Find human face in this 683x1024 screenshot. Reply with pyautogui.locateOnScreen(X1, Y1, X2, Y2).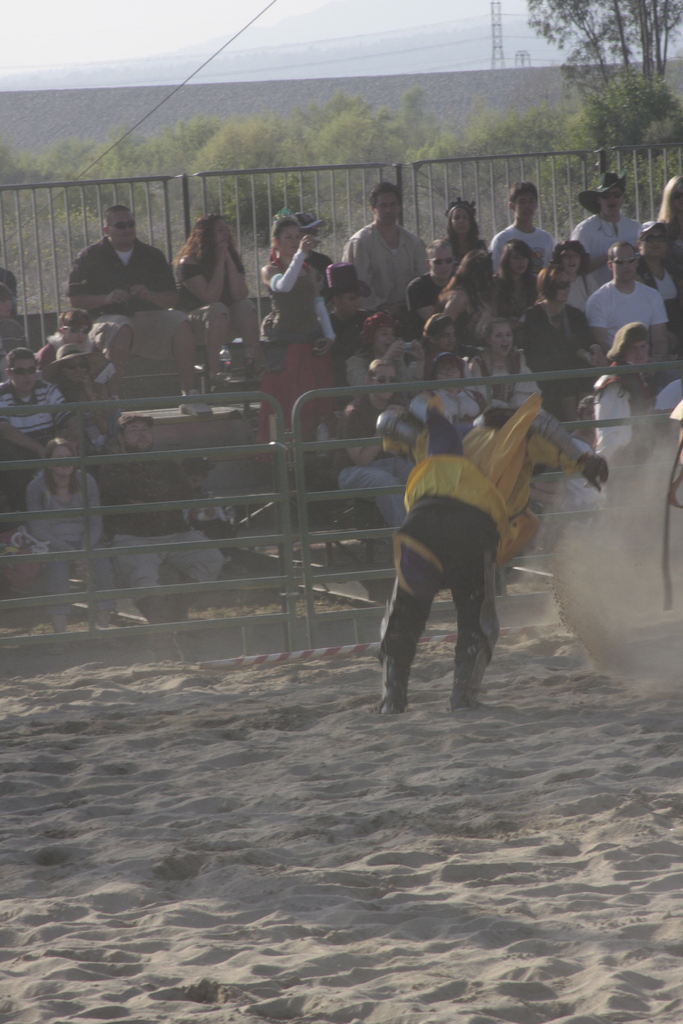
pyautogui.locateOnScreen(49, 445, 73, 478).
